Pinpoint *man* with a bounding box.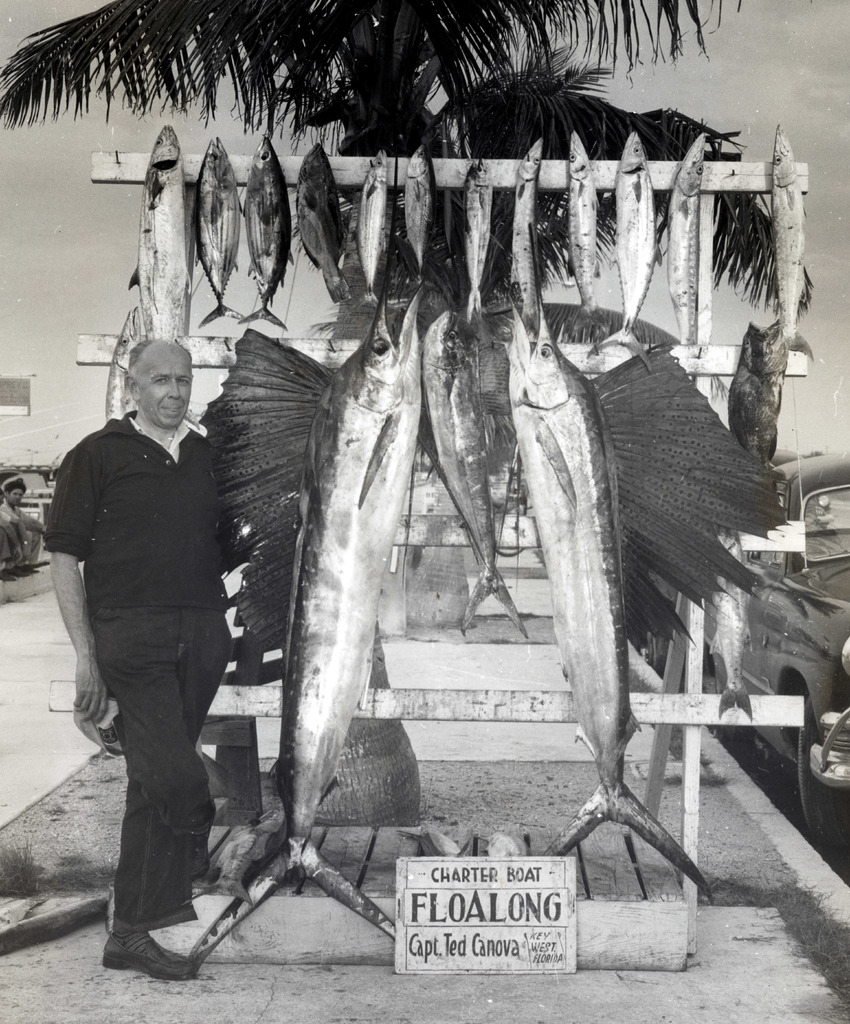
{"x1": 40, "y1": 333, "x2": 235, "y2": 974}.
